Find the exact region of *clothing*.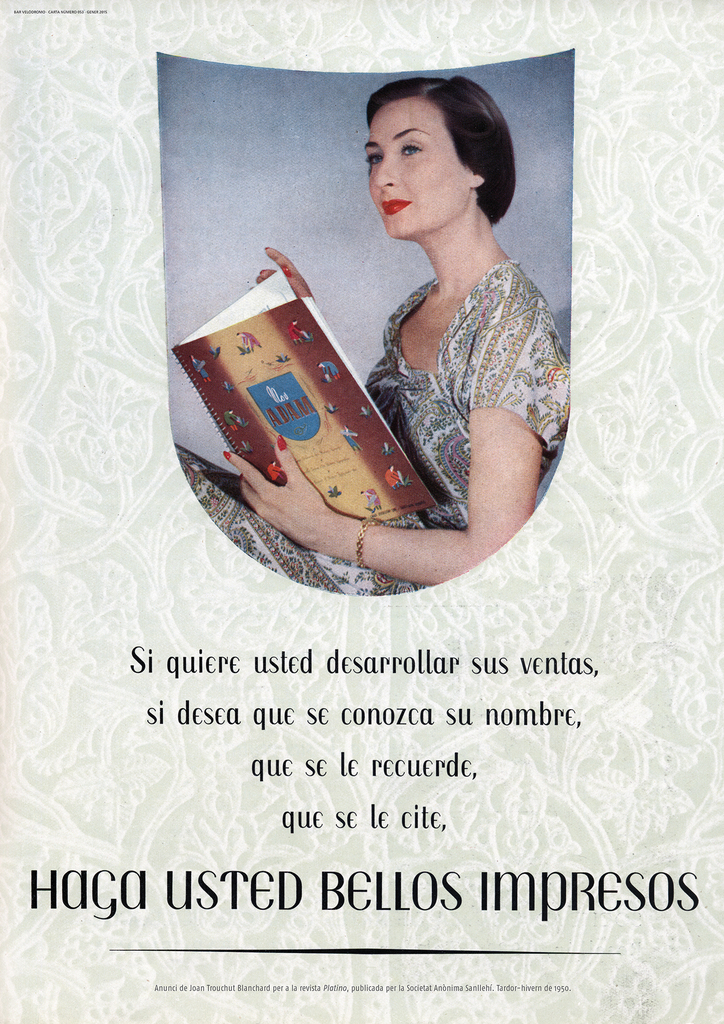
Exact region: (177,251,563,593).
